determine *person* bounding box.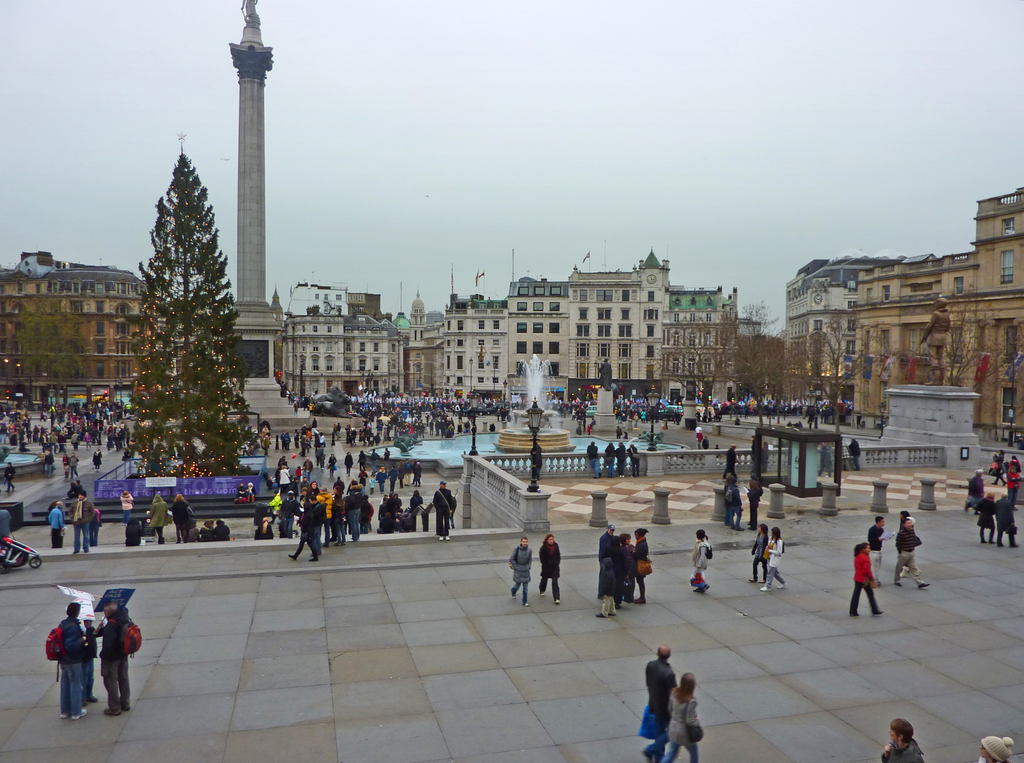
Determined: (598, 527, 619, 564).
